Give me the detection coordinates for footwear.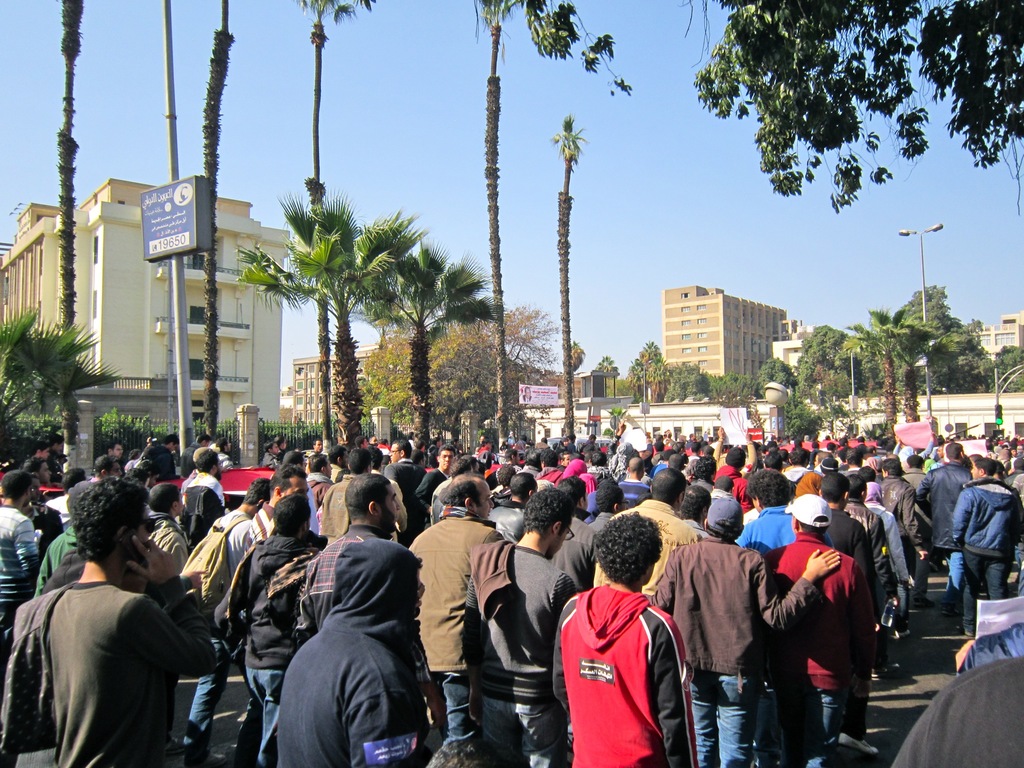
bbox(895, 630, 908, 638).
